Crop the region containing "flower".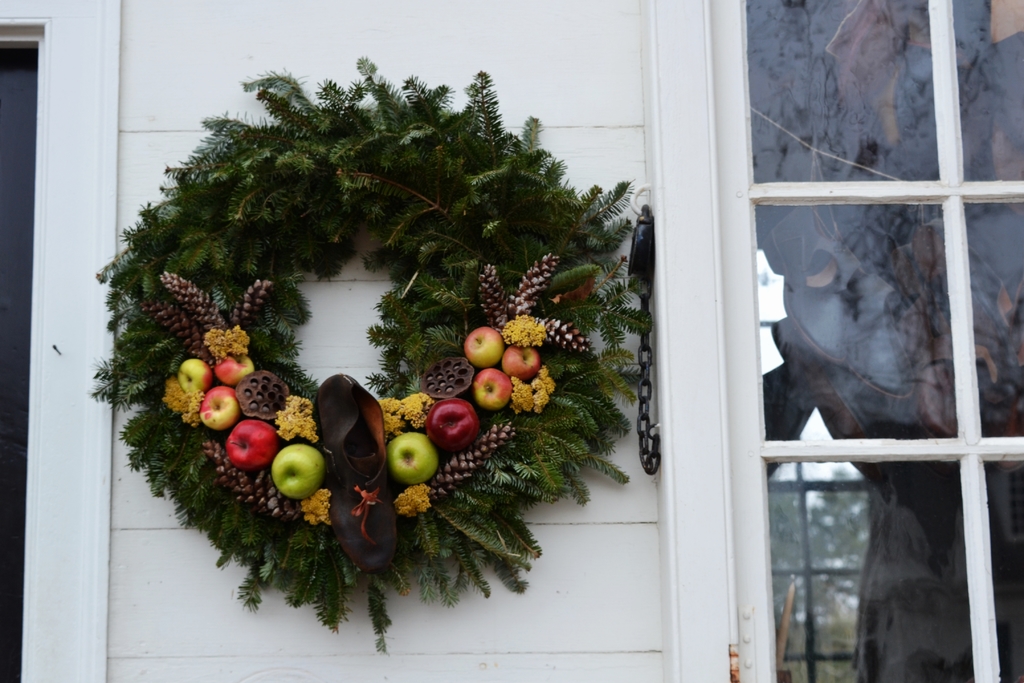
Crop region: Rect(202, 321, 252, 359).
